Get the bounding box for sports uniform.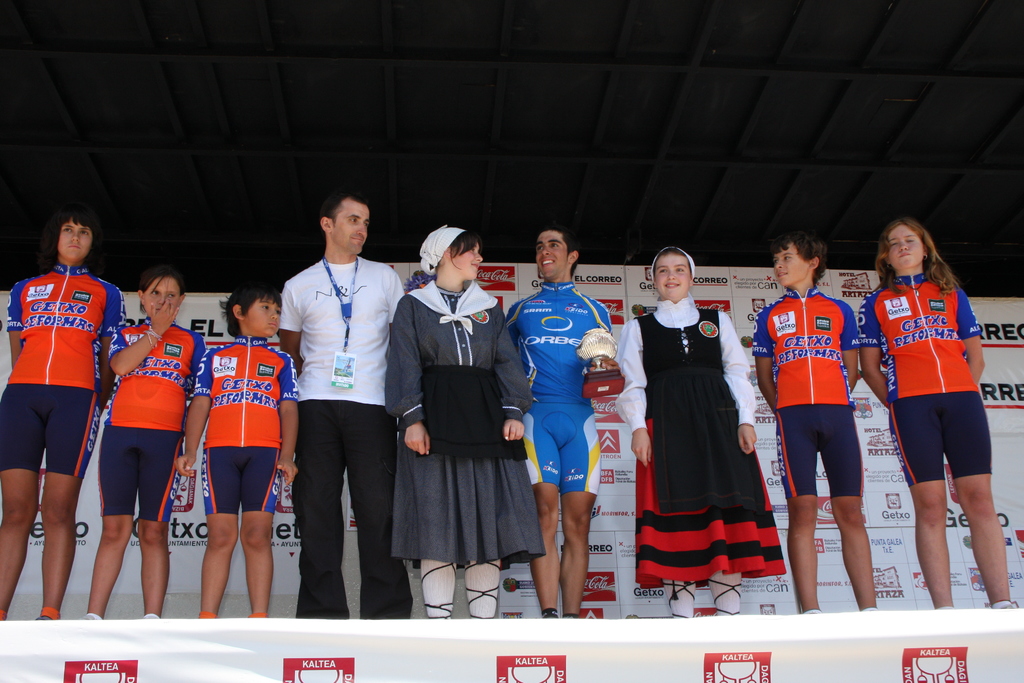
856:276:991:484.
